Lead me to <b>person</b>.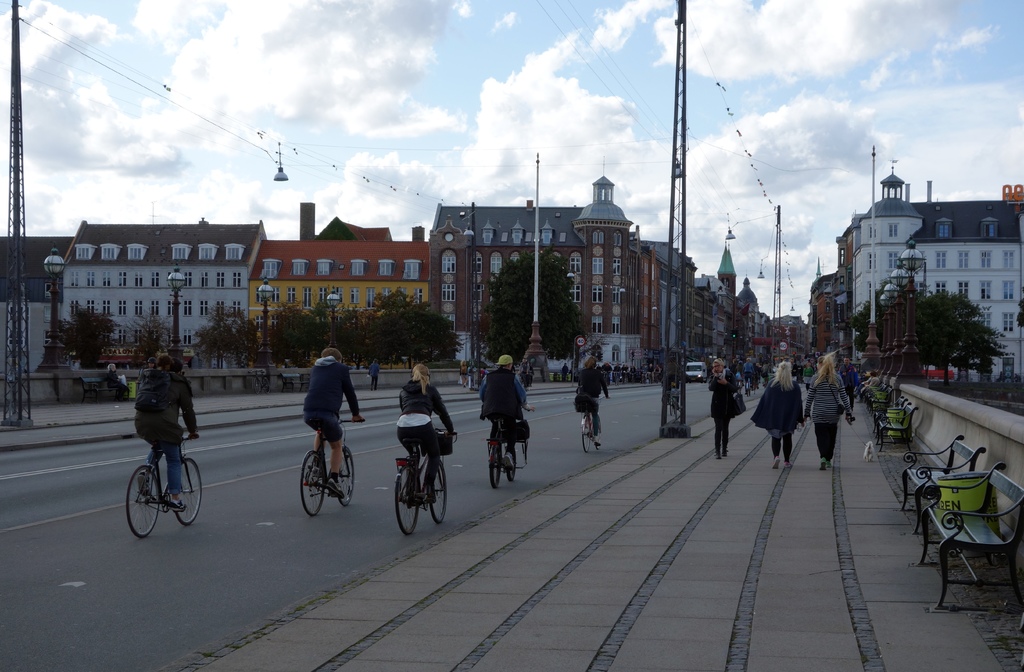
Lead to 752/360/803/467.
